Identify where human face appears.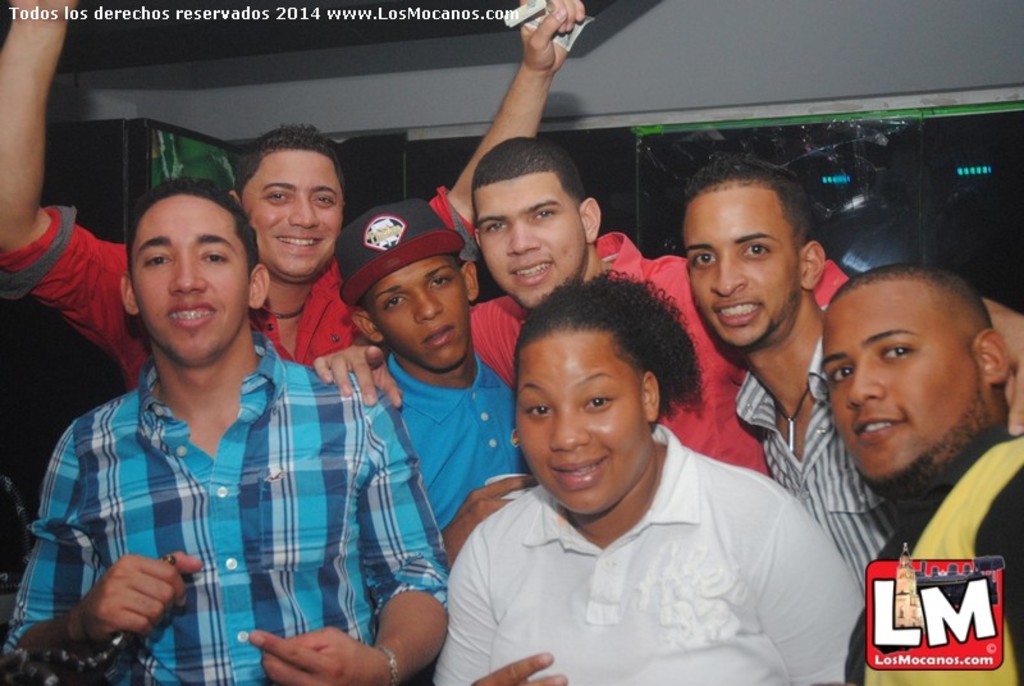
Appears at 241,146,342,274.
